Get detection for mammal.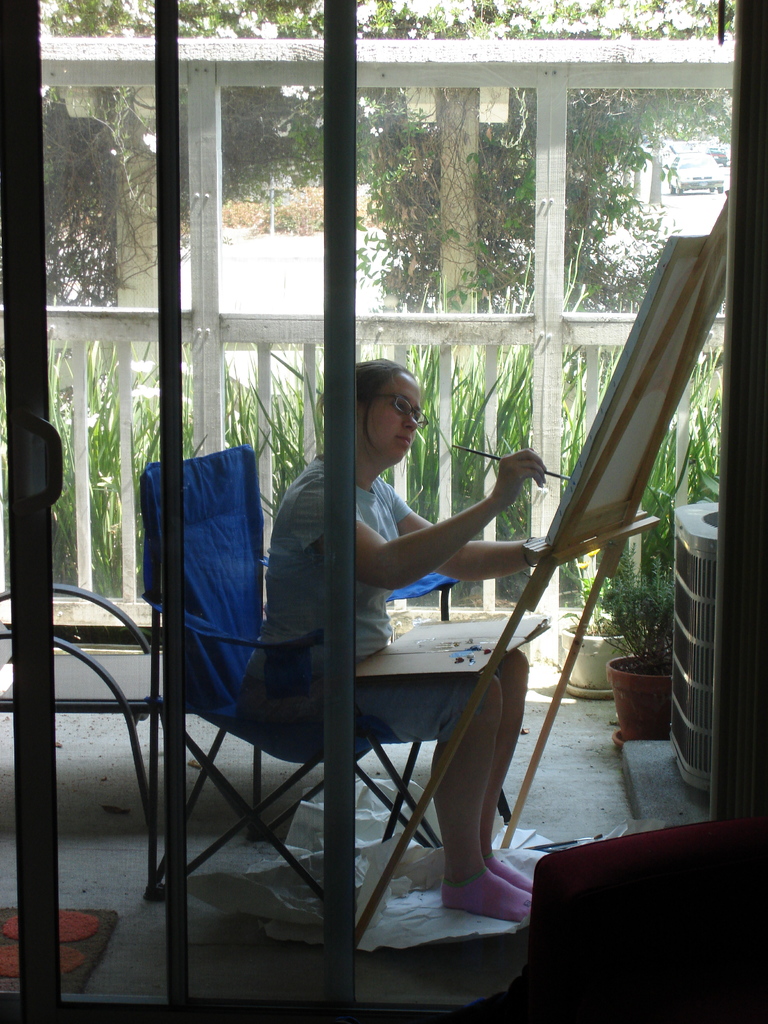
Detection: crop(225, 392, 538, 876).
